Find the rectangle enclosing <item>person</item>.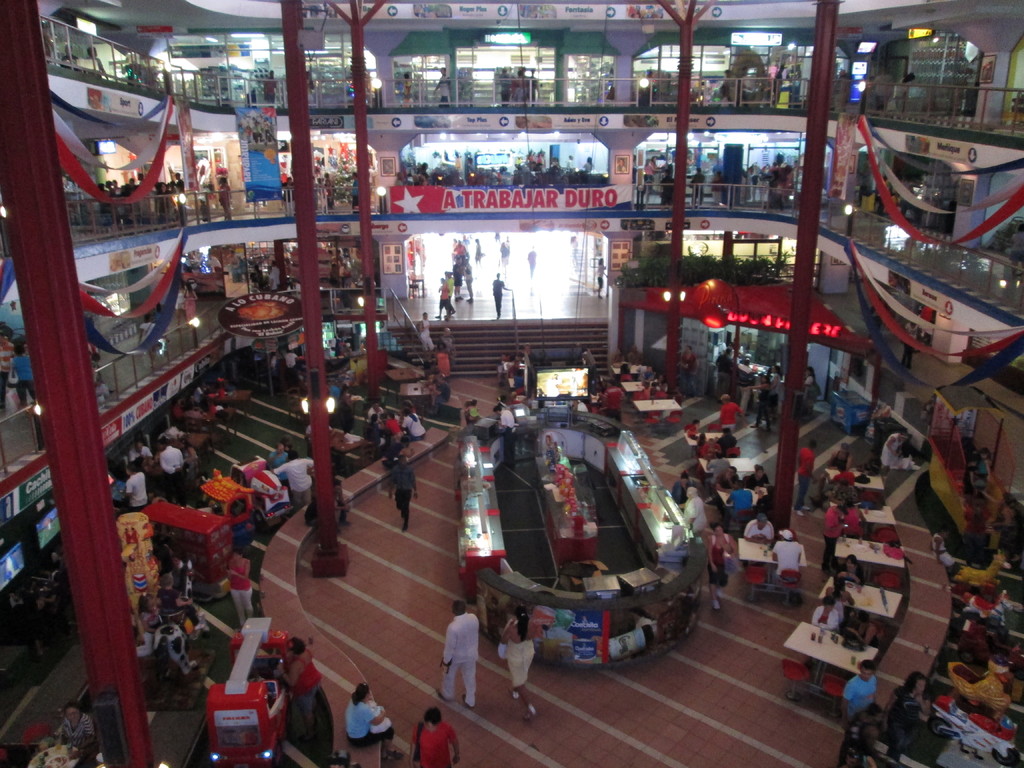
{"left": 415, "top": 310, "right": 434, "bottom": 353}.
